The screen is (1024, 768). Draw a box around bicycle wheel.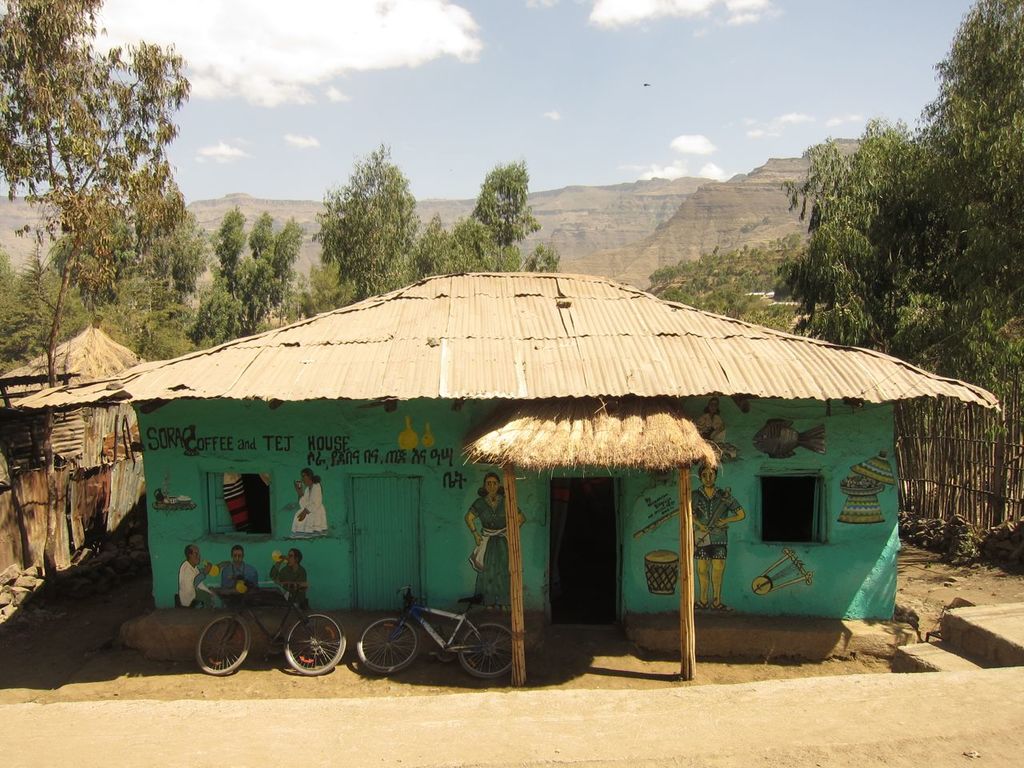
box=[349, 617, 428, 682].
